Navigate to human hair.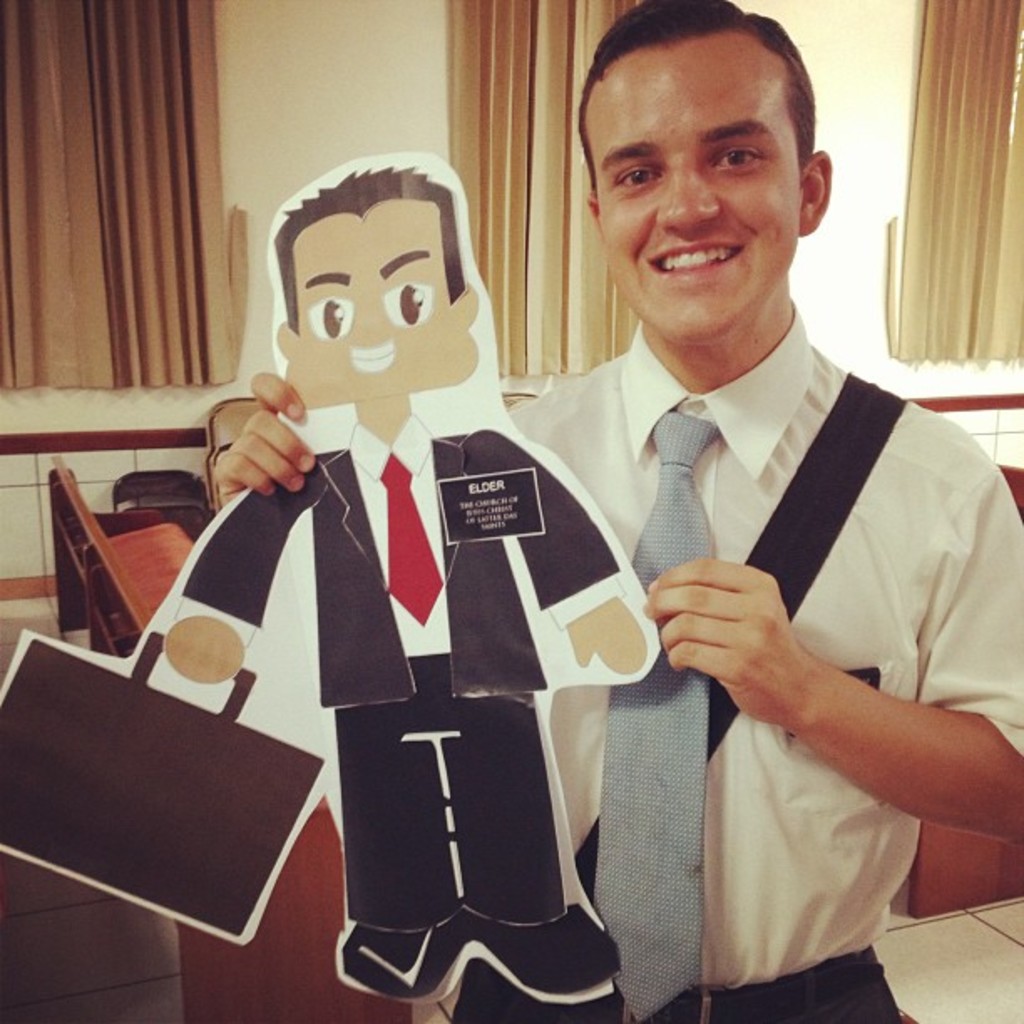
Navigation target: <region>581, 3, 827, 239</region>.
